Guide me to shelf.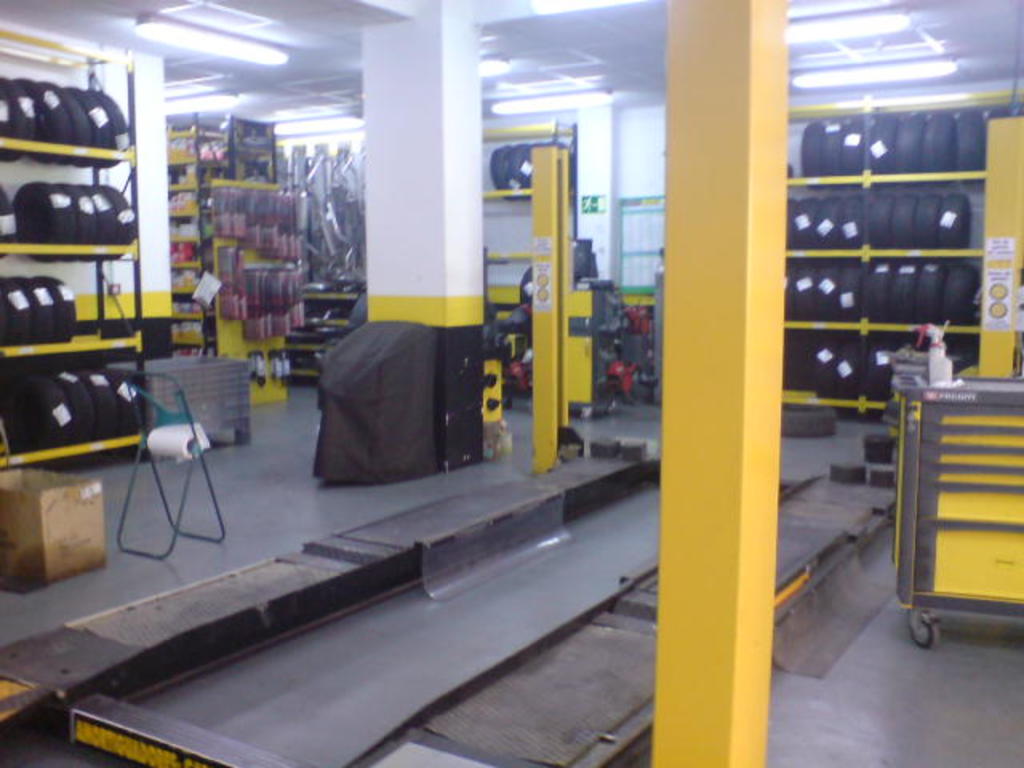
Guidance: {"x1": 784, "y1": 254, "x2": 866, "y2": 318}.
